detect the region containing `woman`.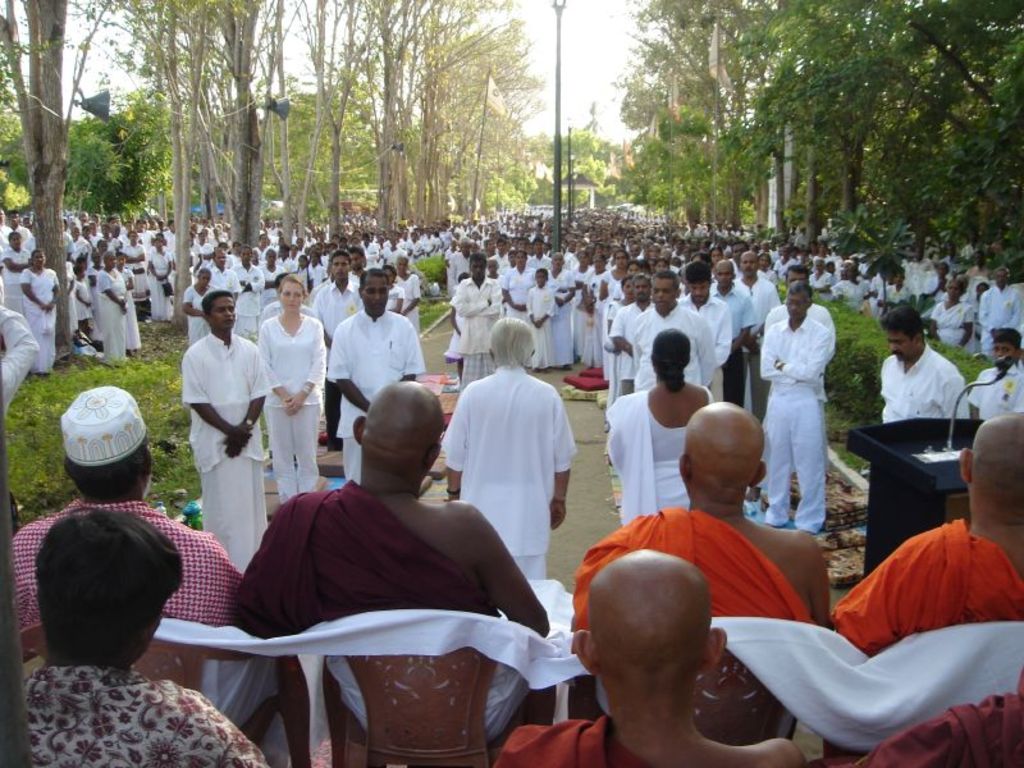
x1=932 y1=279 x2=991 y2=356.
